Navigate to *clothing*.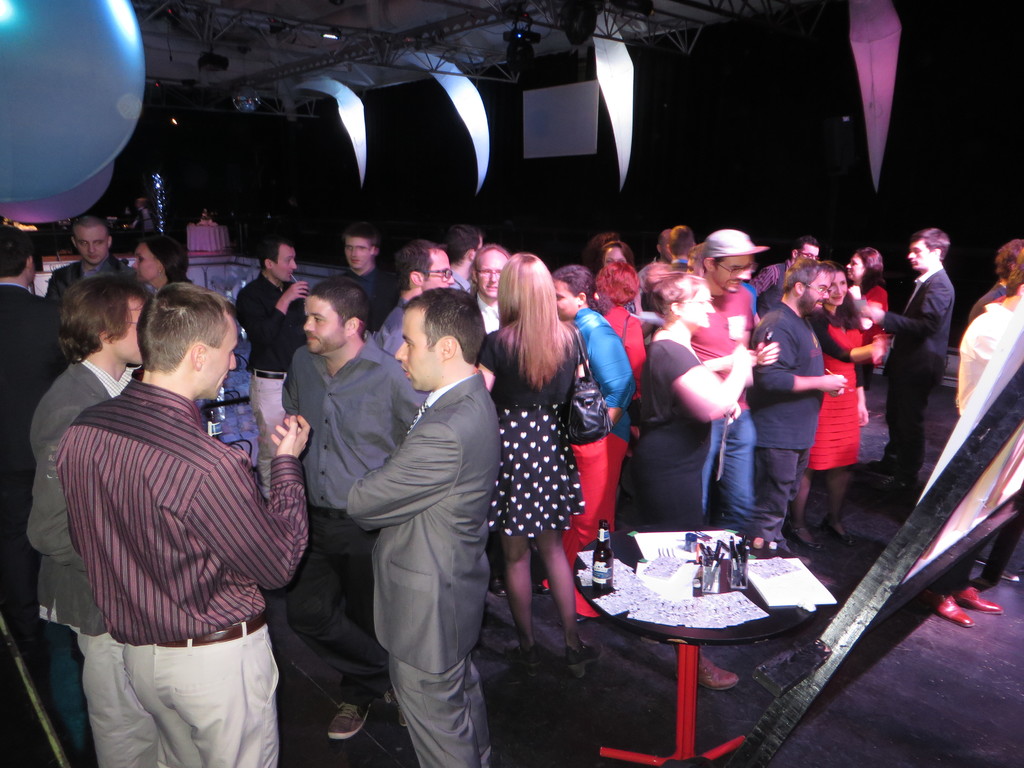
Navigation target: {"left": 232, "top": 264, "right": 306, "bottom": 461}.
